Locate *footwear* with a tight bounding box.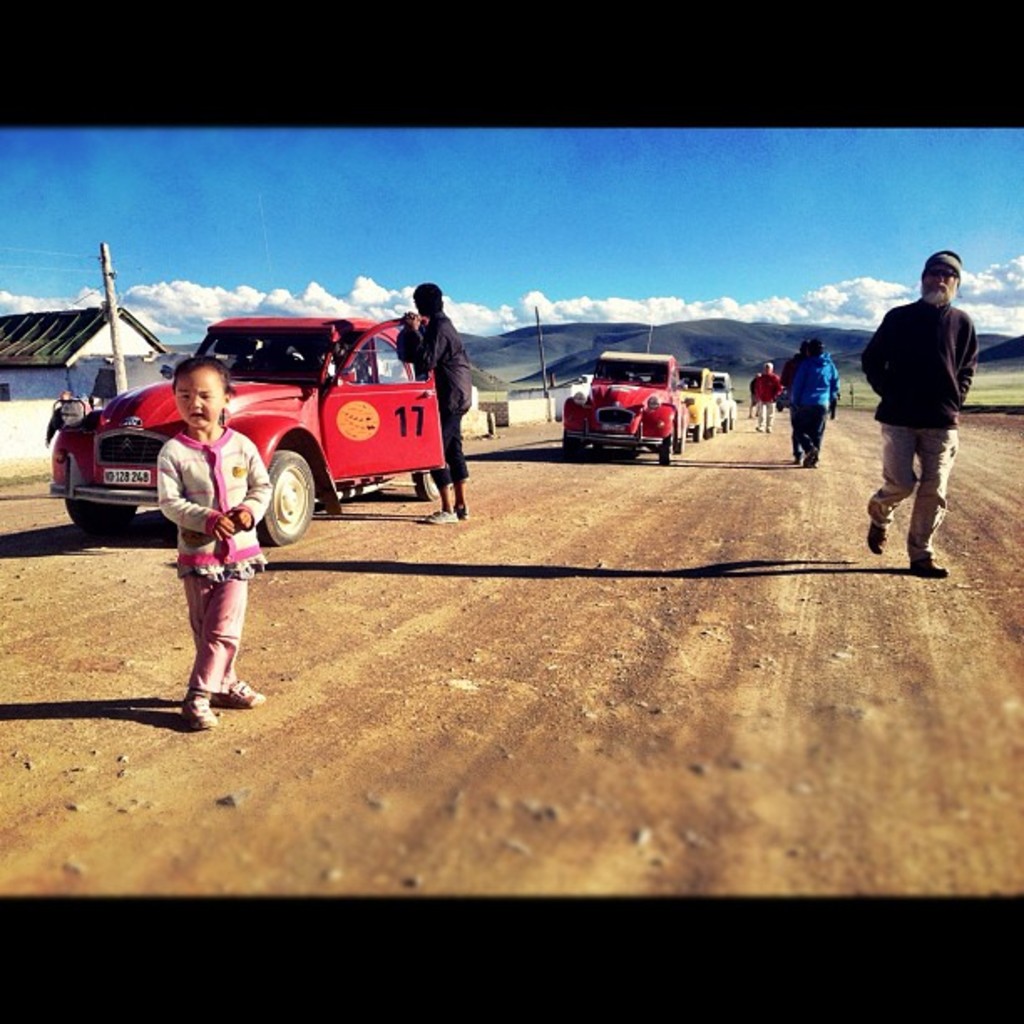
region(223, 679, 269, 711).
